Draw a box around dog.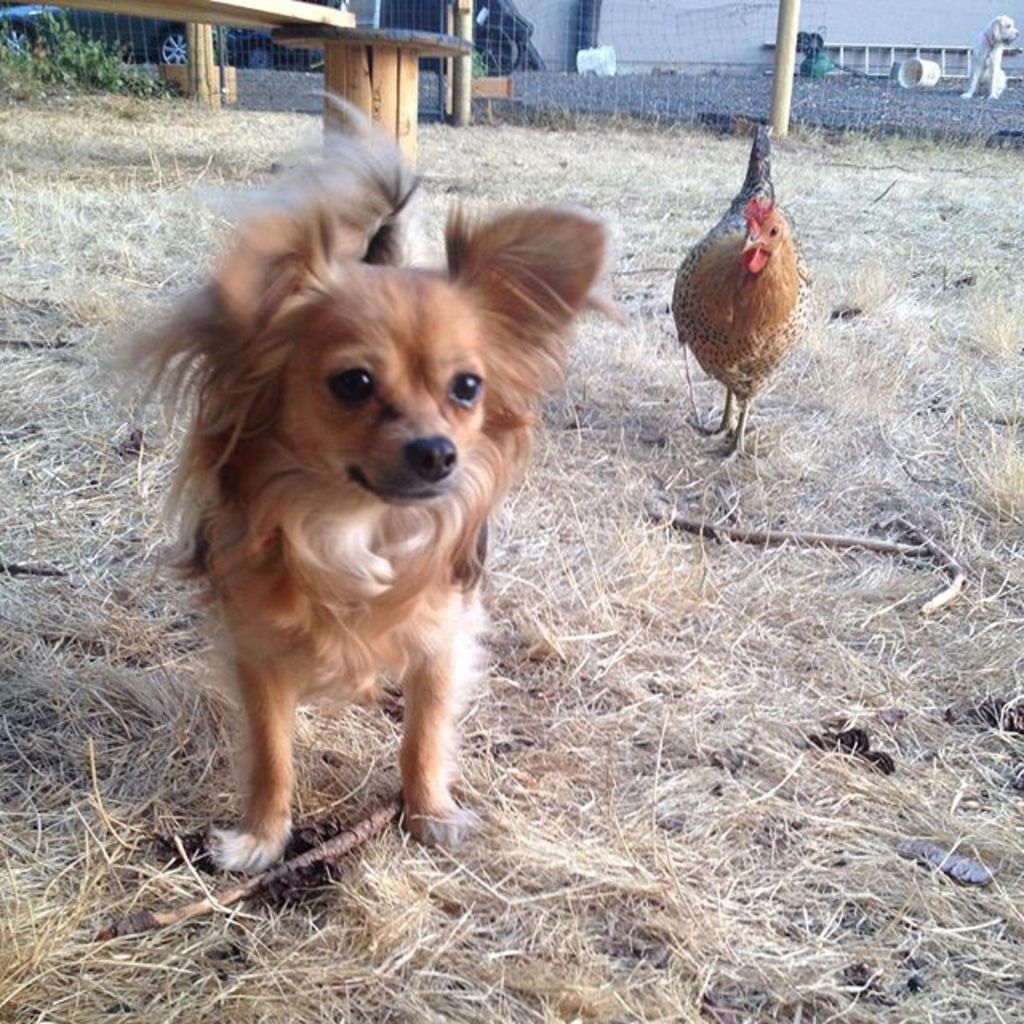
[86, 88, 630, 880].
